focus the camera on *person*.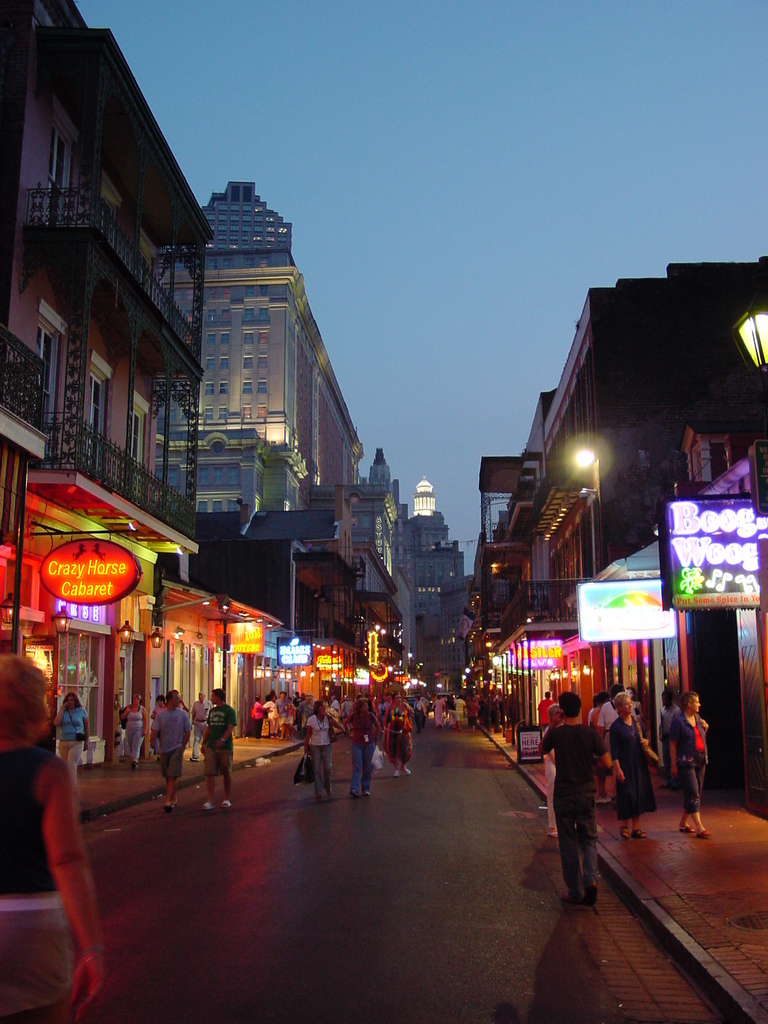
Focus region: 412 694 420 727.
